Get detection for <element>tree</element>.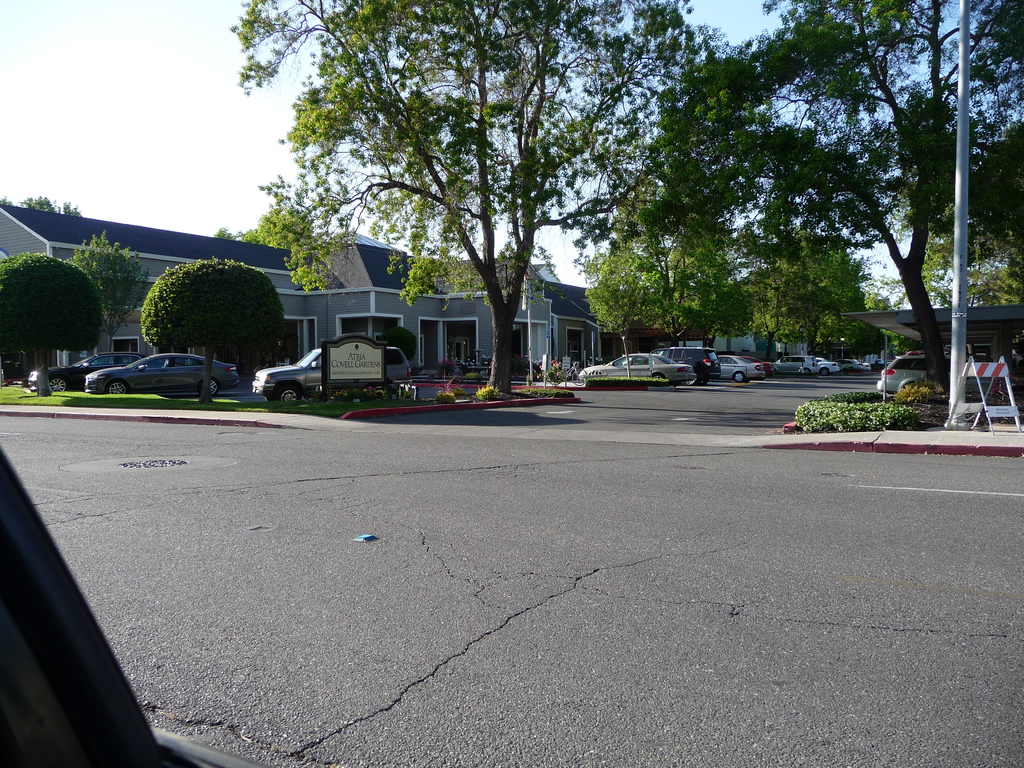
Detection: left=0, top=189, right=81, bottom=223.
